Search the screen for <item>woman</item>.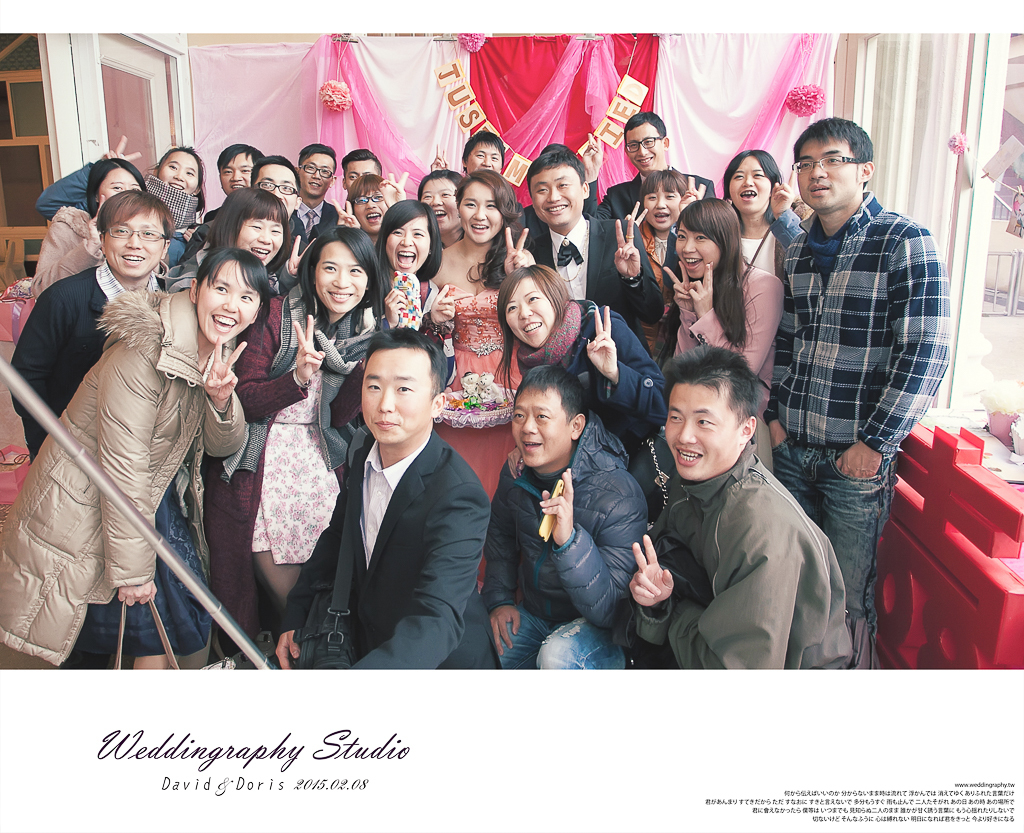
Found at l=27, t=150, r=140, b=294.
